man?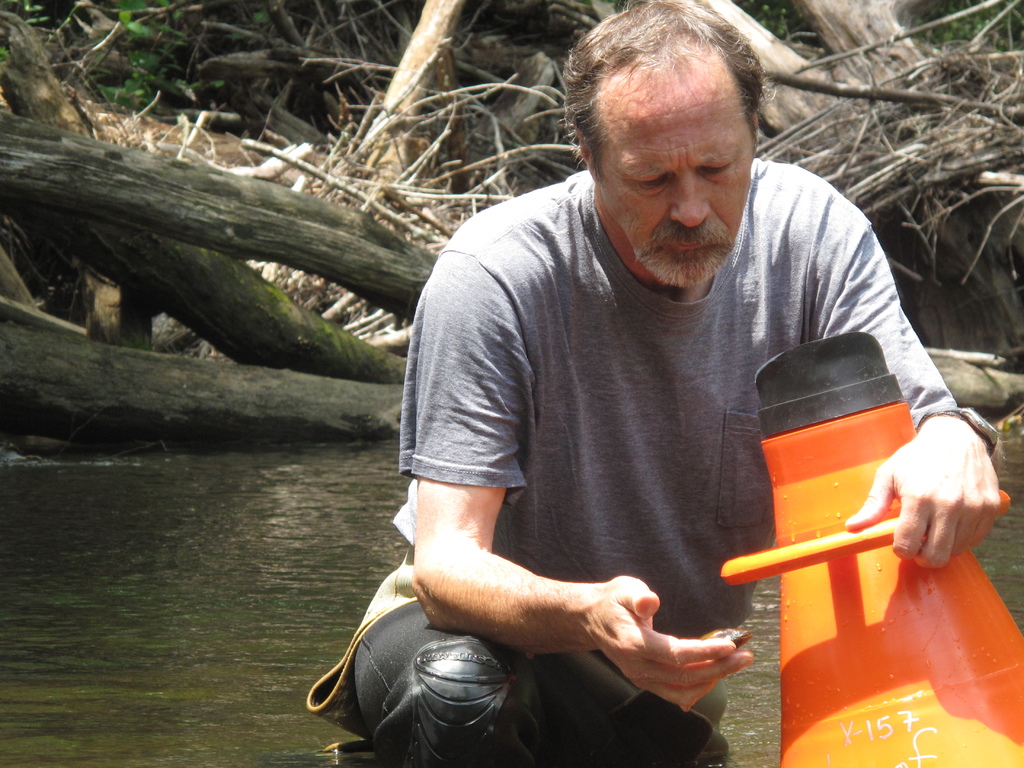
detection(416, 10, 985, 766)
